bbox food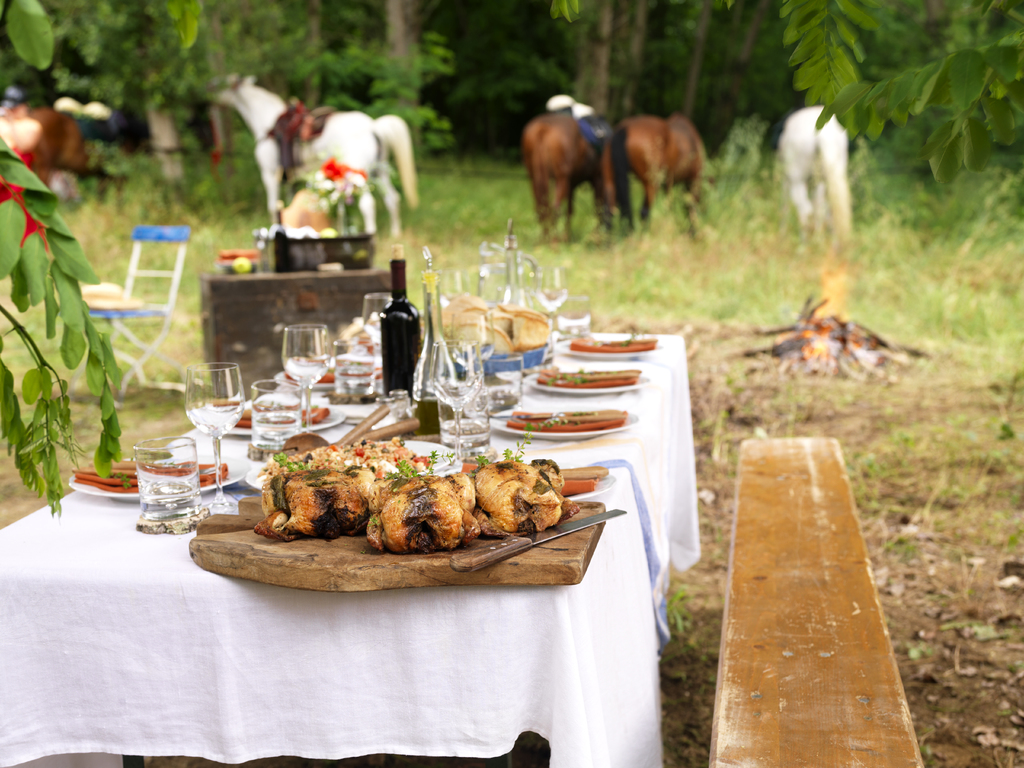
506/410/629/433
